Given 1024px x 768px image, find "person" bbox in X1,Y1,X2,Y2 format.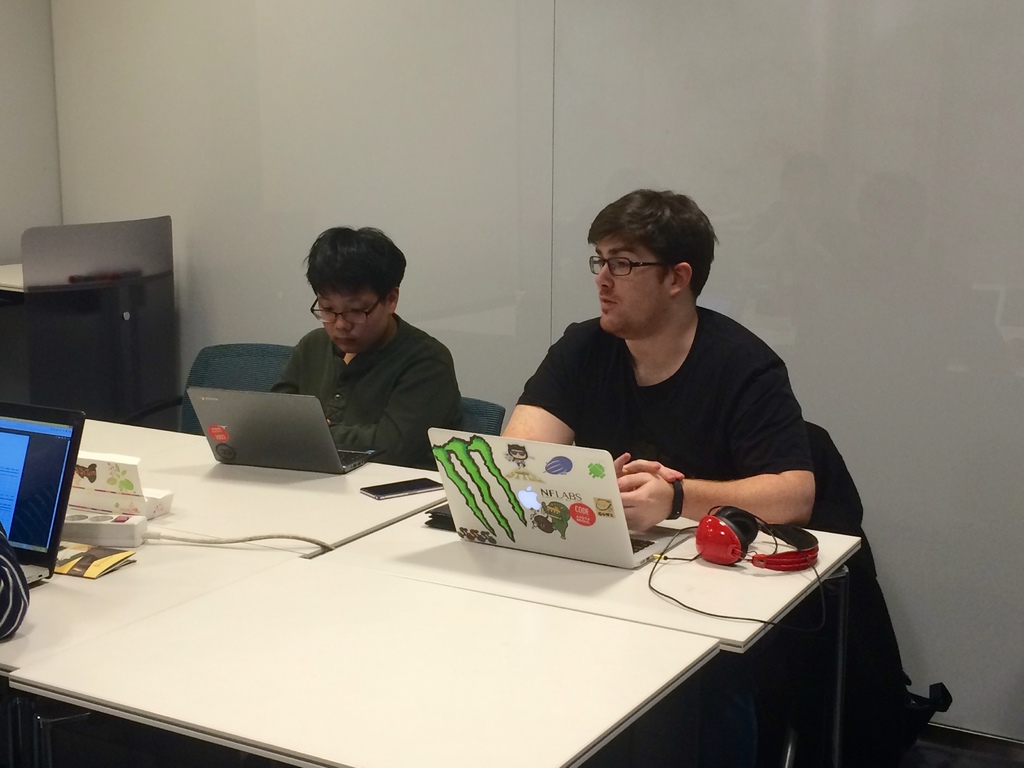
0,519,31,641.
